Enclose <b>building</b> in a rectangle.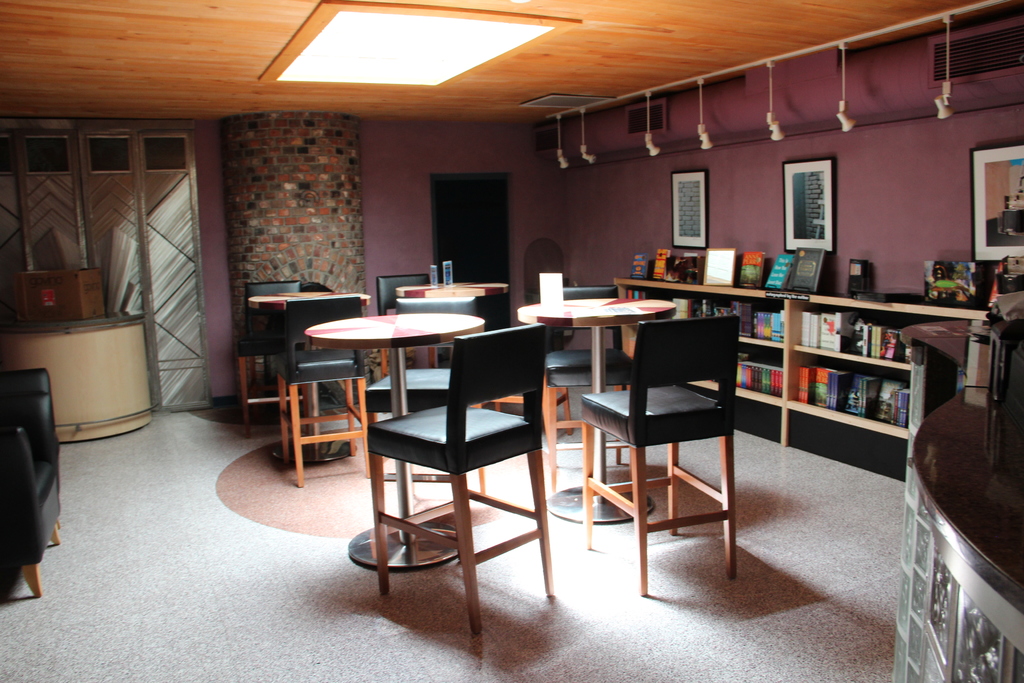
BBox(0, 0, 1023, 682).
